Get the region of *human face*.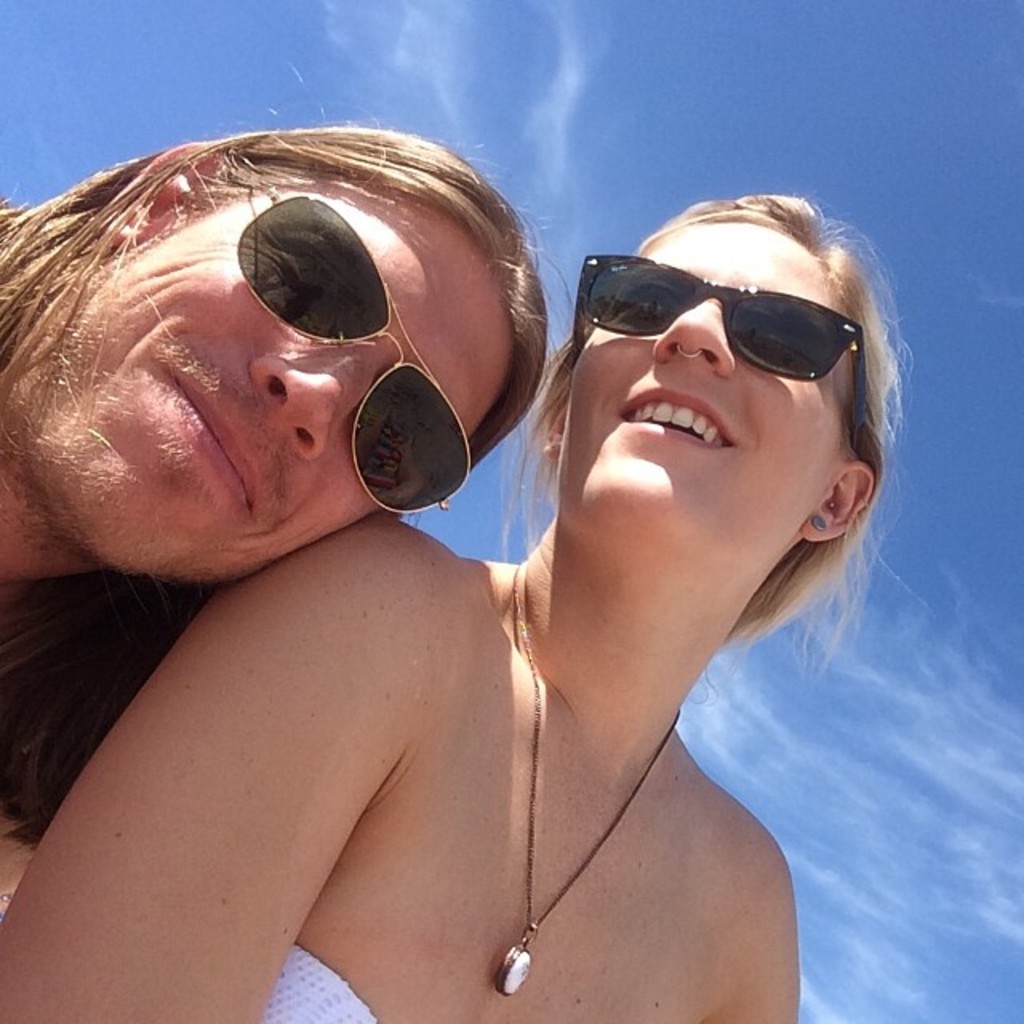
left=38, top=168, right=515, bottom=587.
